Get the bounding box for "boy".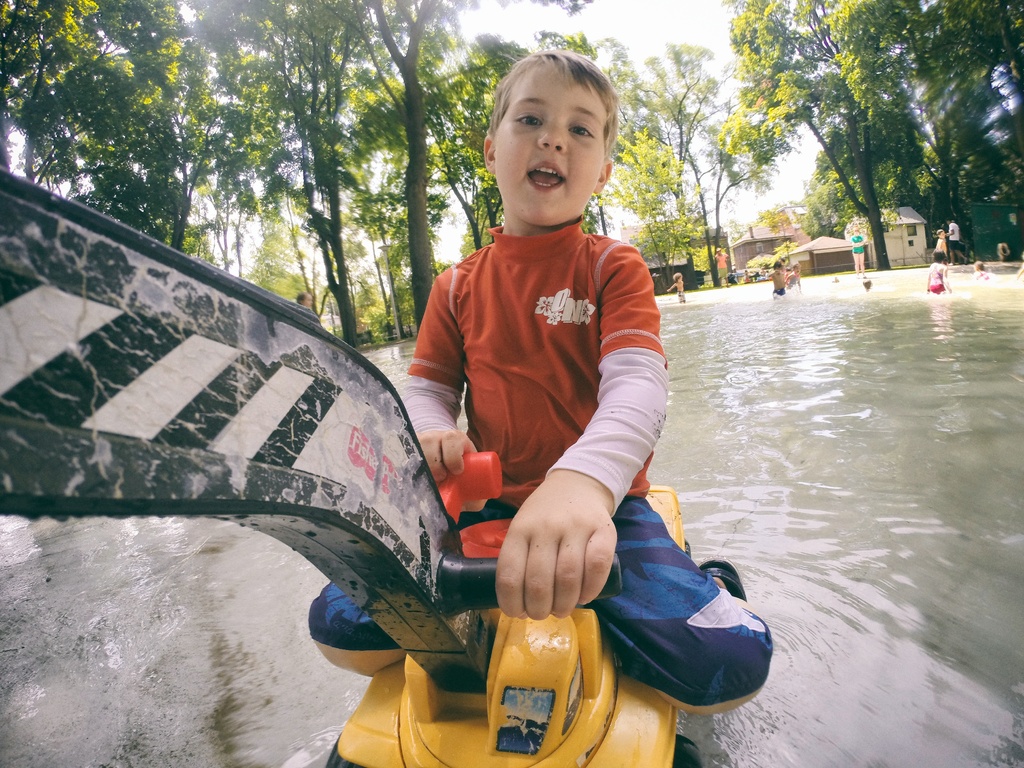
<box>664,271,684,303</box>.
